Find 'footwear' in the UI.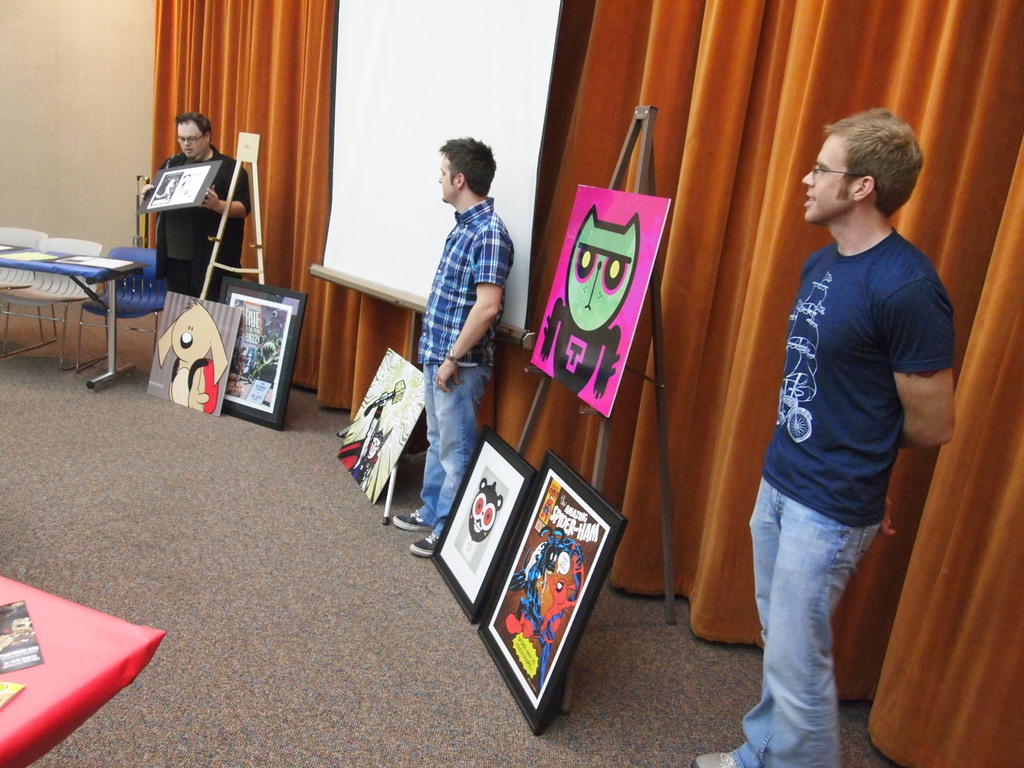
UI element at [692, 749, 734, 767].
